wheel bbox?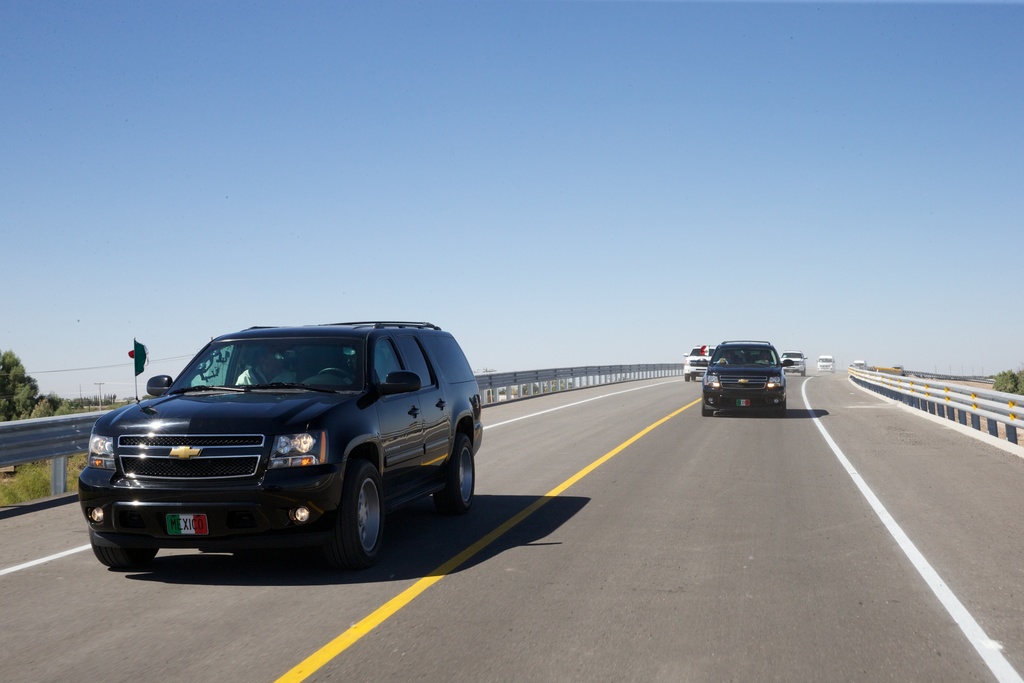
Rect(777, 402, 786, 417)
